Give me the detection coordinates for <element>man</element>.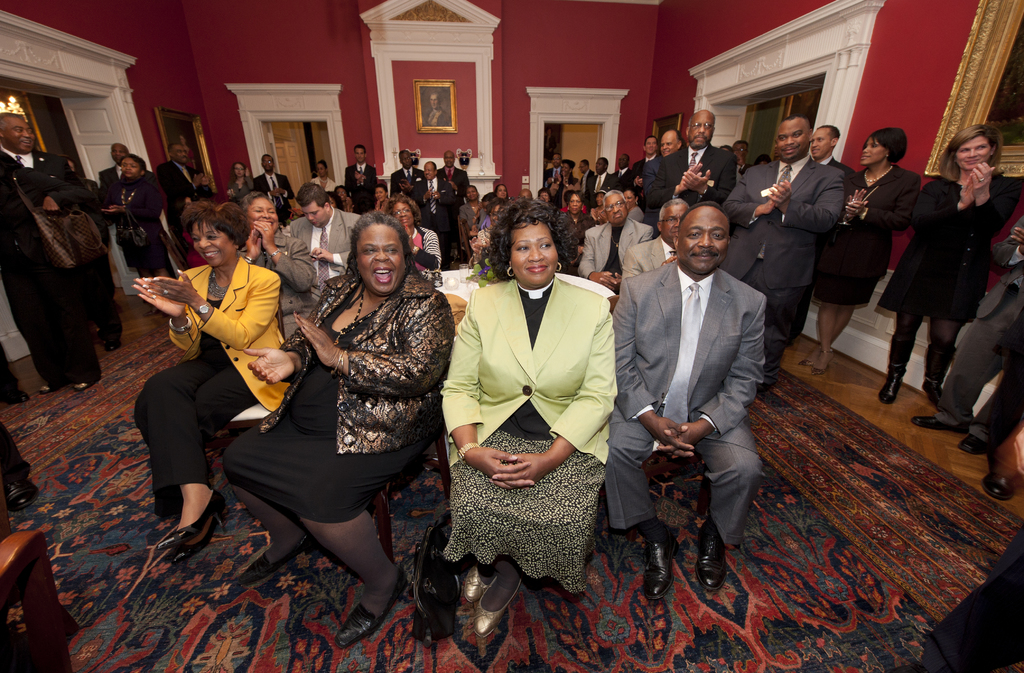
select_region(391, 149, 423, 208).
